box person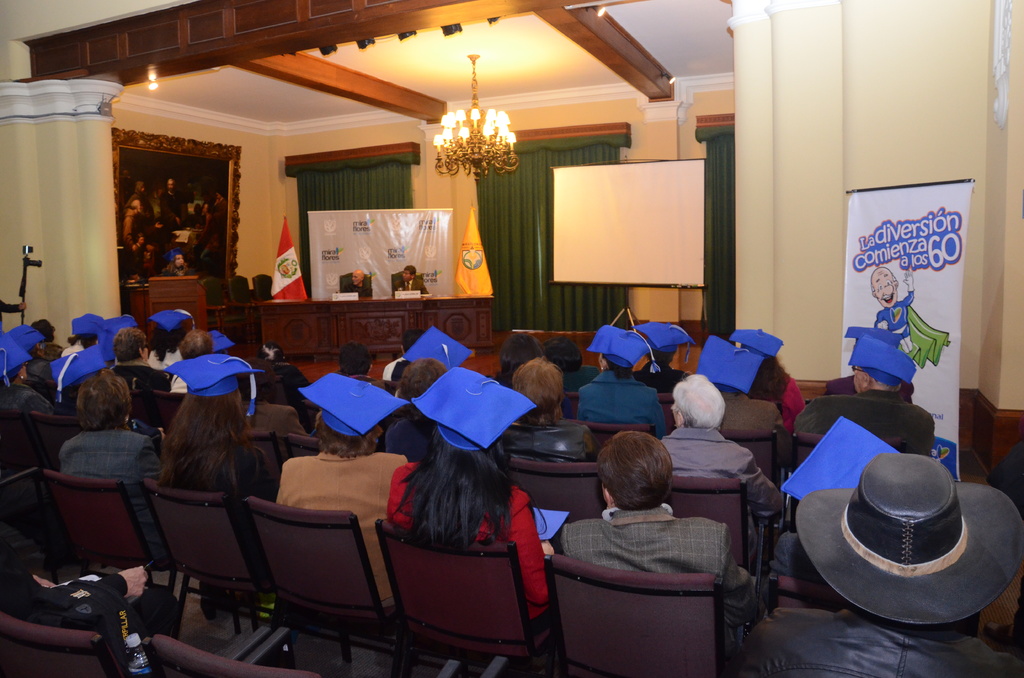
box=[691, 332, 785, 488]
